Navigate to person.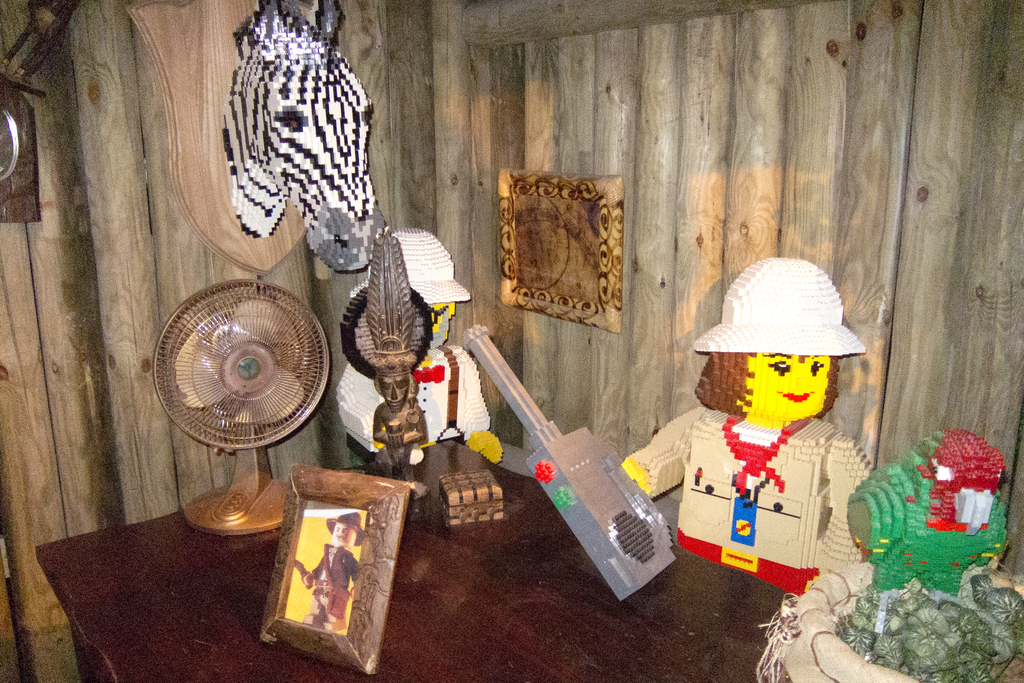
Navigation target: <box>624,252,892,601</box>.
